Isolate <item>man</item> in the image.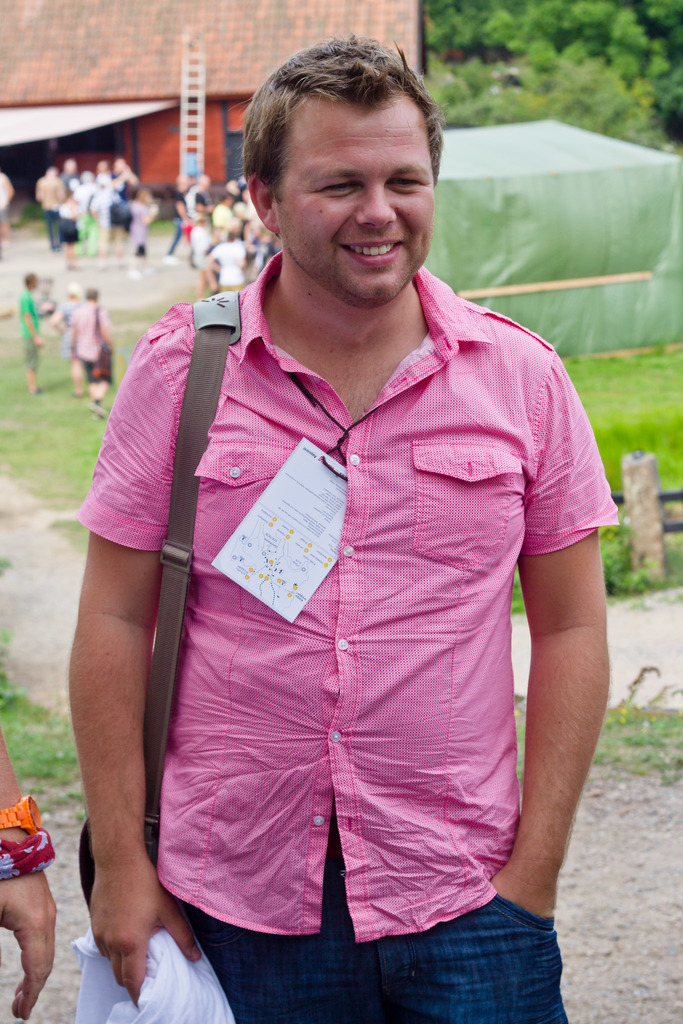
Isolated region: [206, 190, 246, 232].
